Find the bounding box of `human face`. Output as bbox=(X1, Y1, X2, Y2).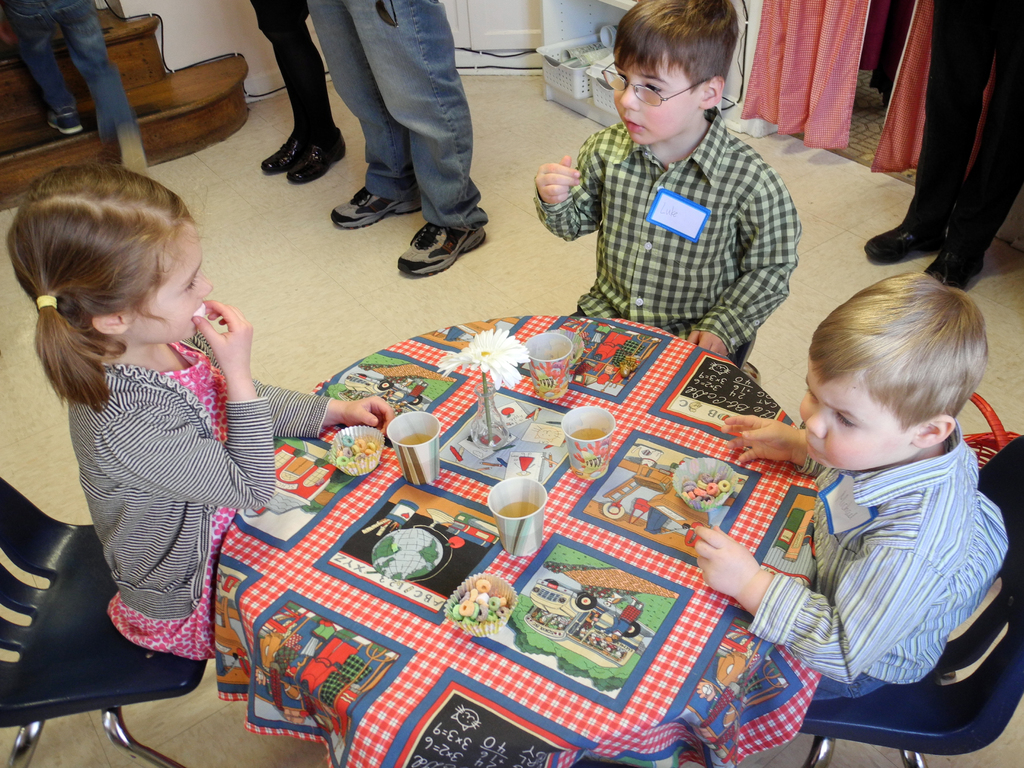
bbox=(124, 224, 216, 343).
